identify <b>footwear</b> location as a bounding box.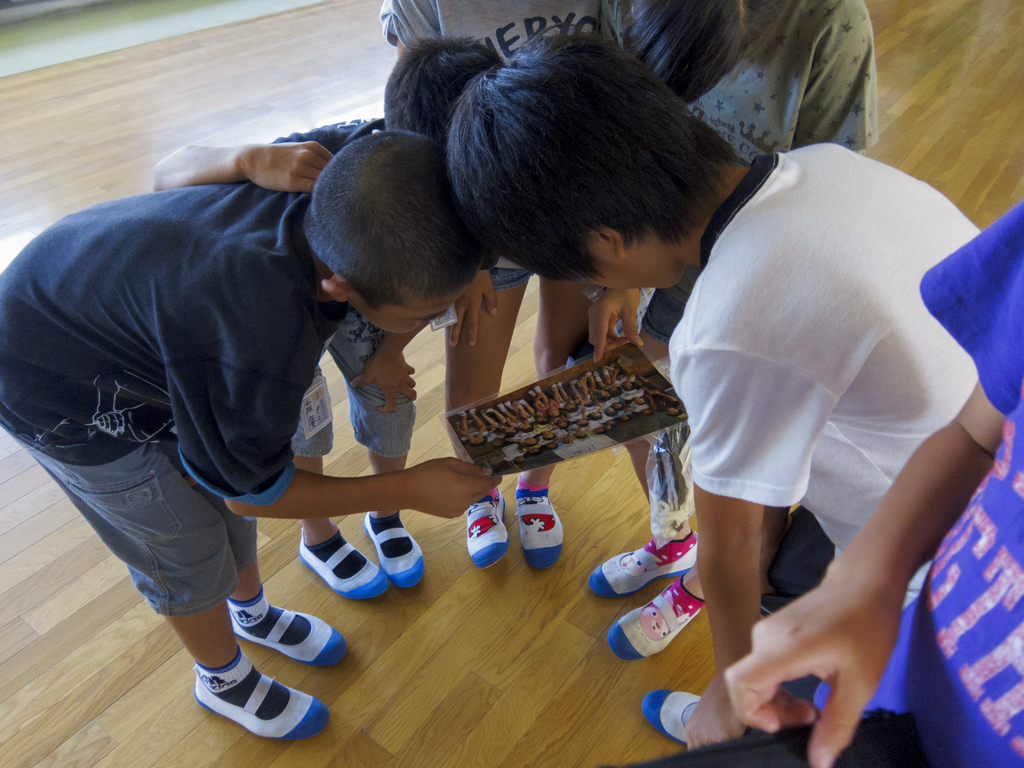
{"left": 297, "top": 527, "right": 387, "bottom": 599}.
